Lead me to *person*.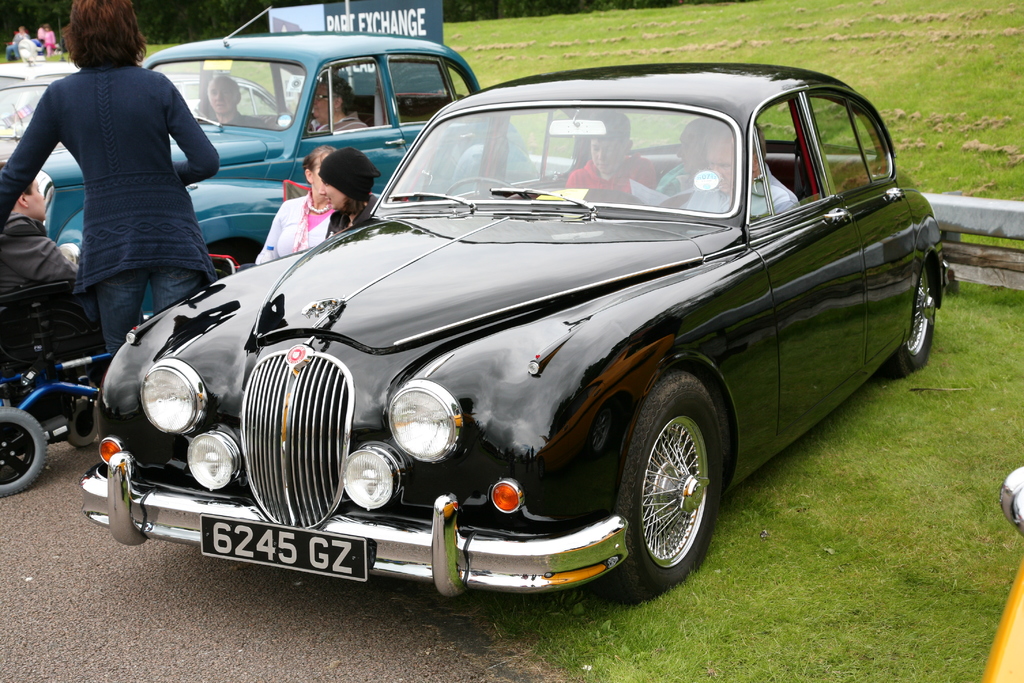
Lead to pyautogui.locateOnScreen(44, 24, 57, 51).
